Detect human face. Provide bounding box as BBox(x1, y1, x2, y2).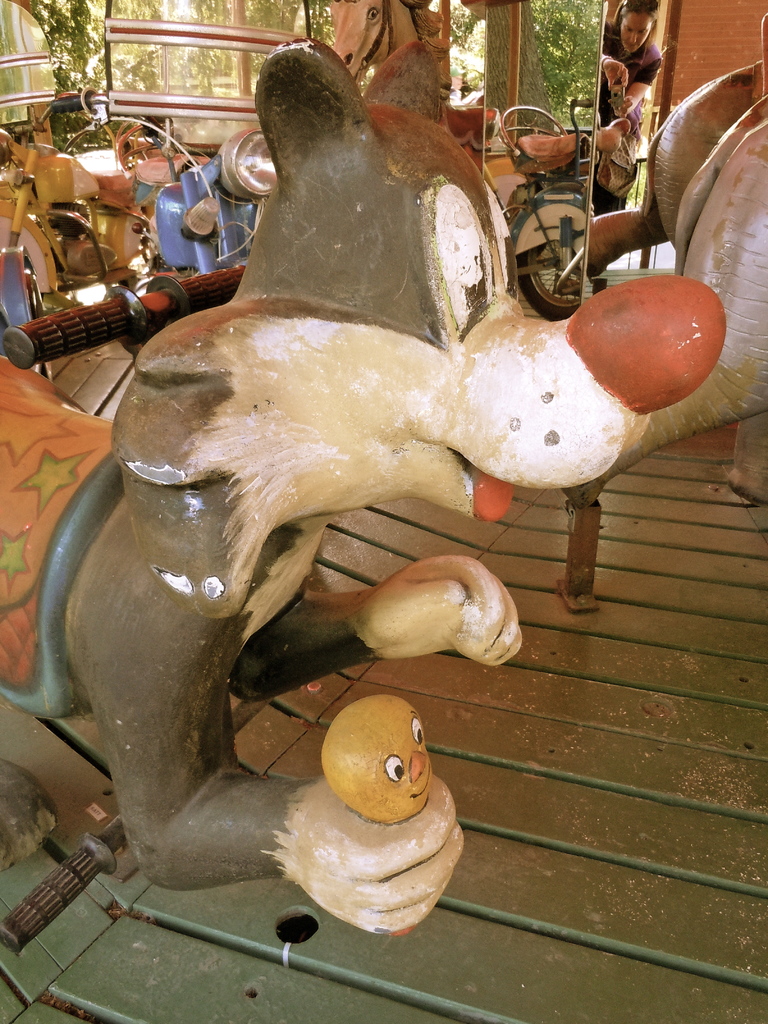
BBox(620, 10, 655, 52).
